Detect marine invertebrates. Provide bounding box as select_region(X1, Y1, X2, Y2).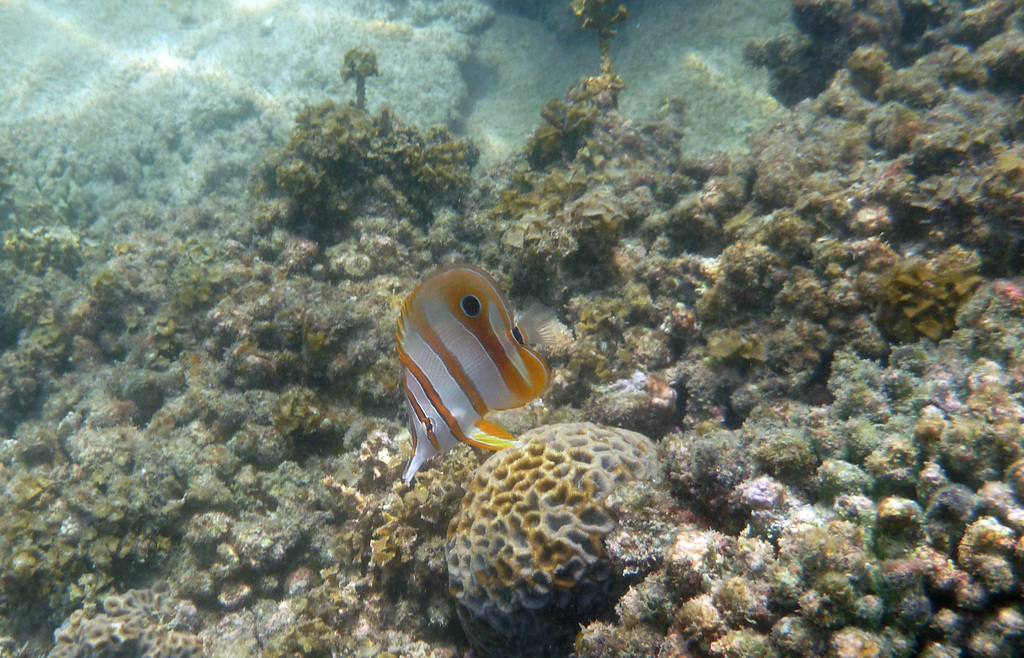
select_region(267, 381, 333, 444).
